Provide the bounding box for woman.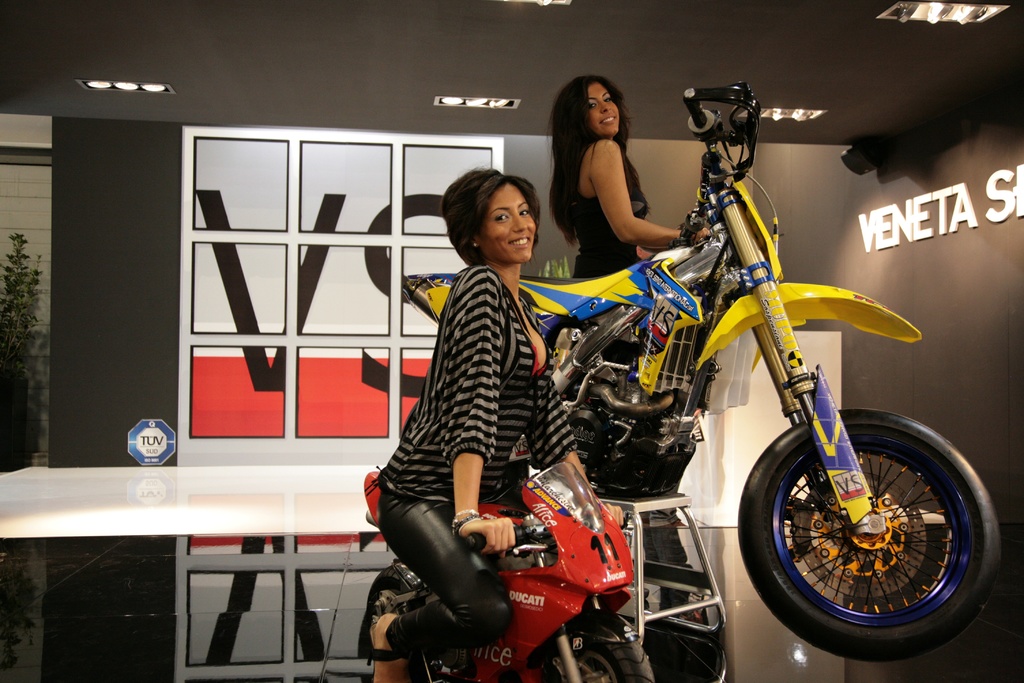
<region>547, 77, 704, 279</region>.
